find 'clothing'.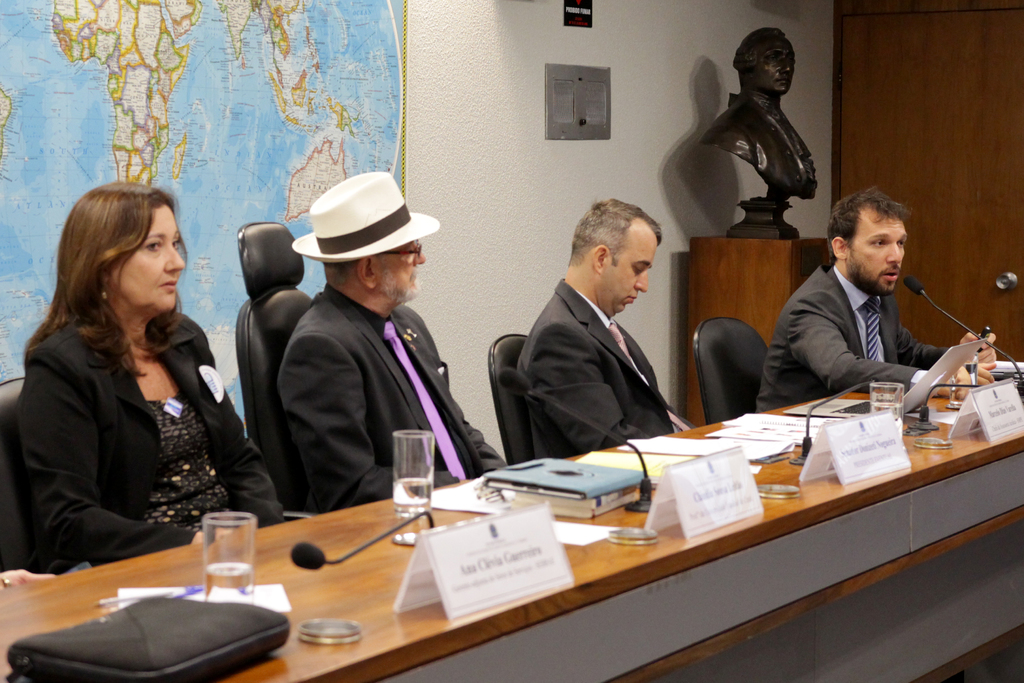
[751,256,951,420].
